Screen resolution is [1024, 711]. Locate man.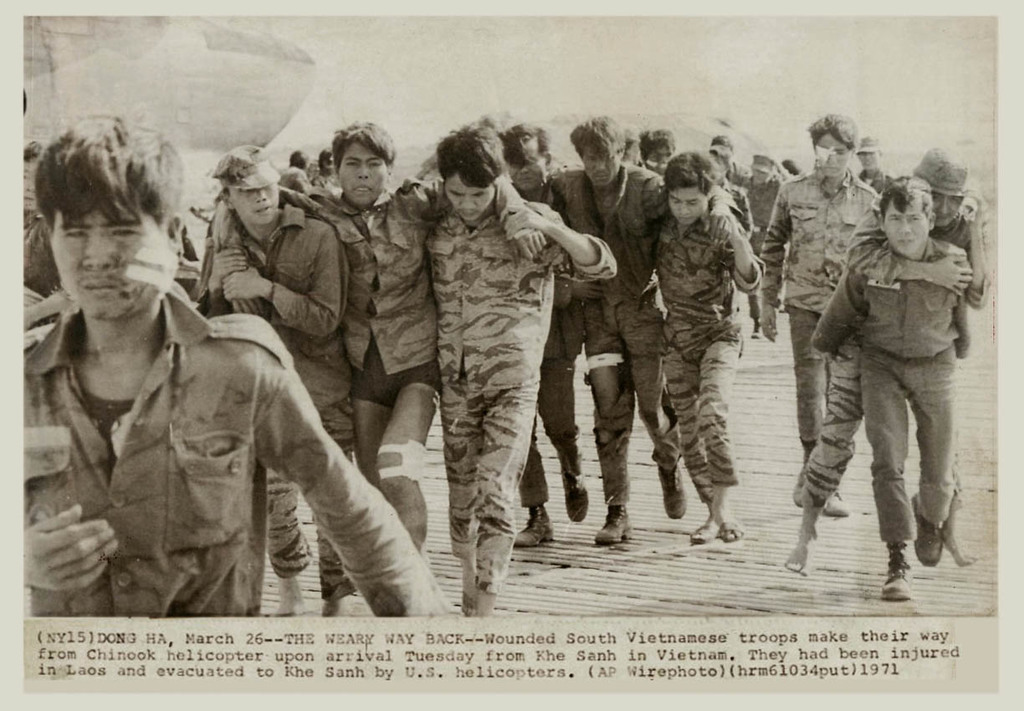
(x1=647, y1=146, x2=775, y2=552).
